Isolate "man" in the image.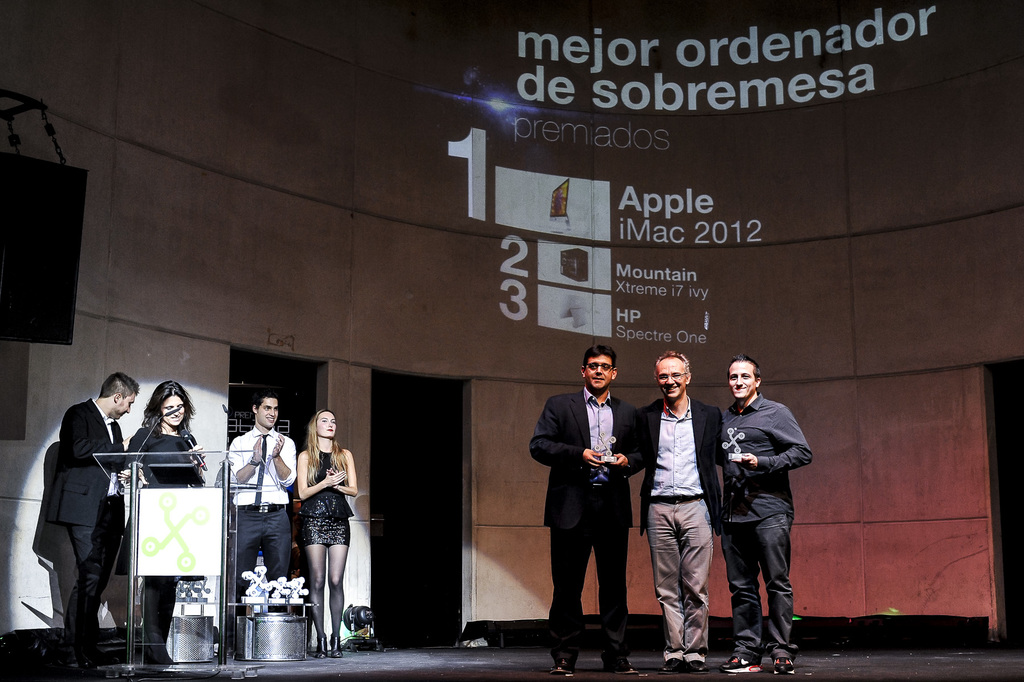
Isolated region: bbox(530, 345, 646, 678).
